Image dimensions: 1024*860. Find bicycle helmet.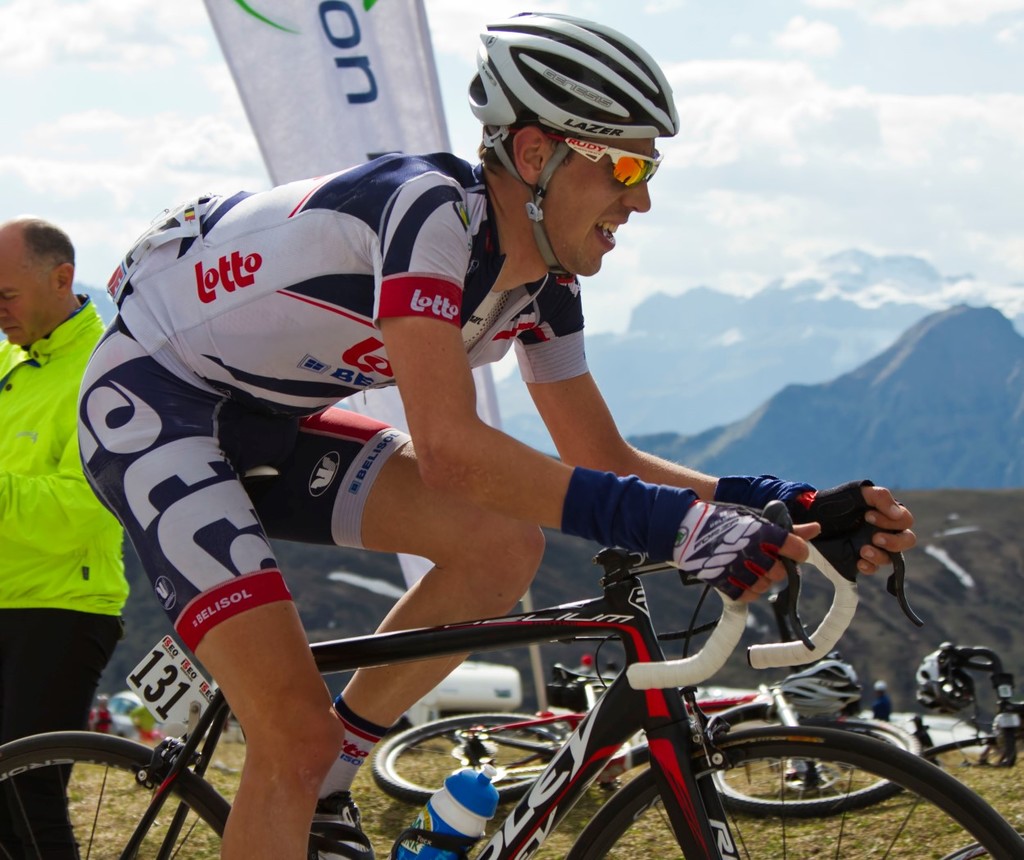
466,15,678,292.
